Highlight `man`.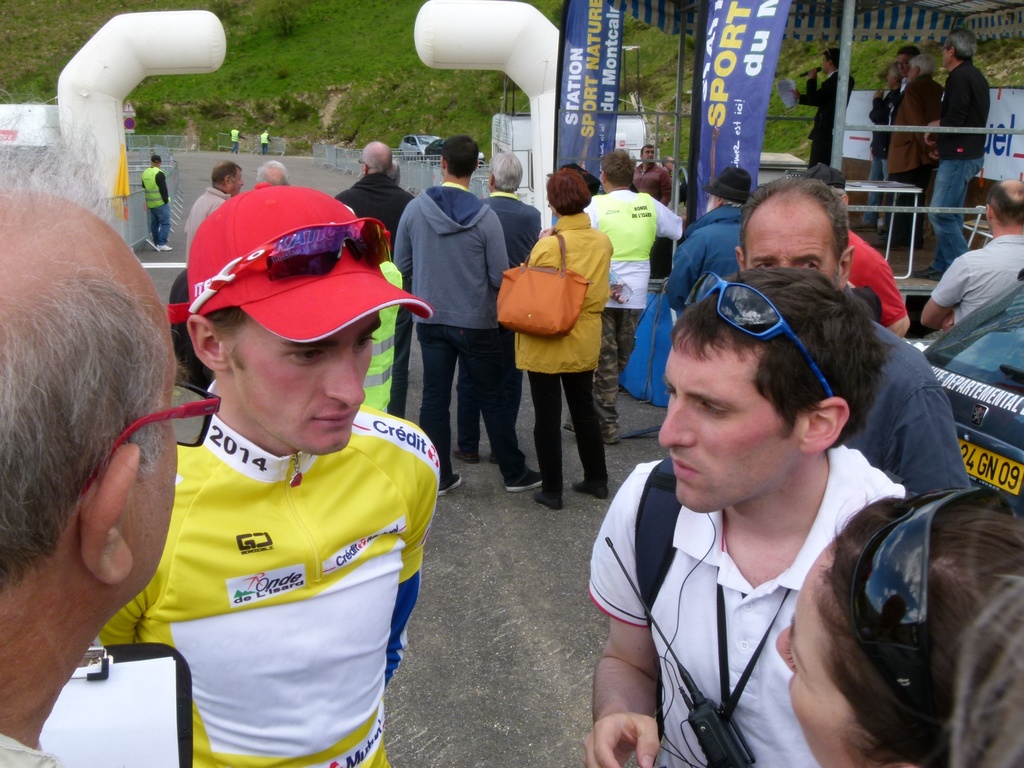
Highlighted region: <region>126, 145, 186, 260</region>.
